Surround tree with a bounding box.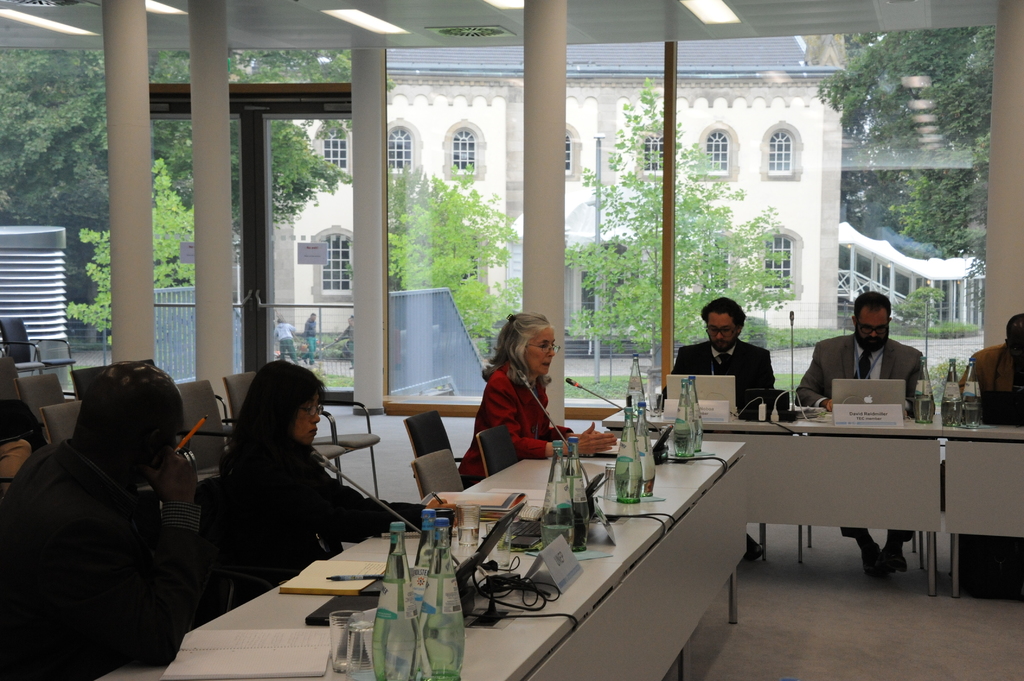
crop(0, 40, 134, 257).
